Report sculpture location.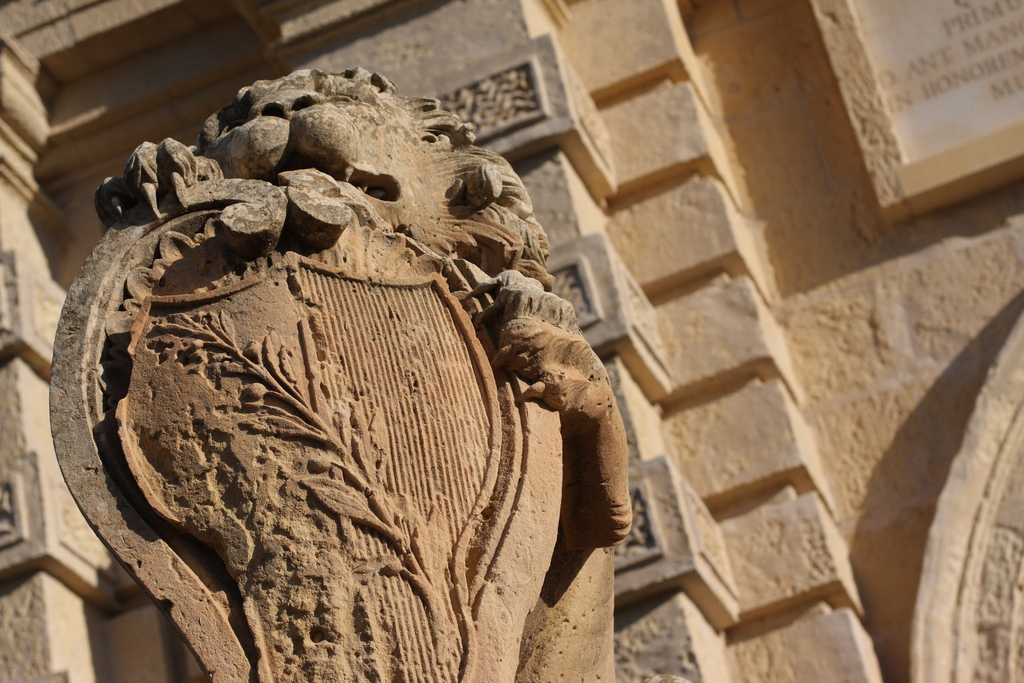
Report: {"left": 83, "top": 66, "right": 653, "bottom": 678}.
